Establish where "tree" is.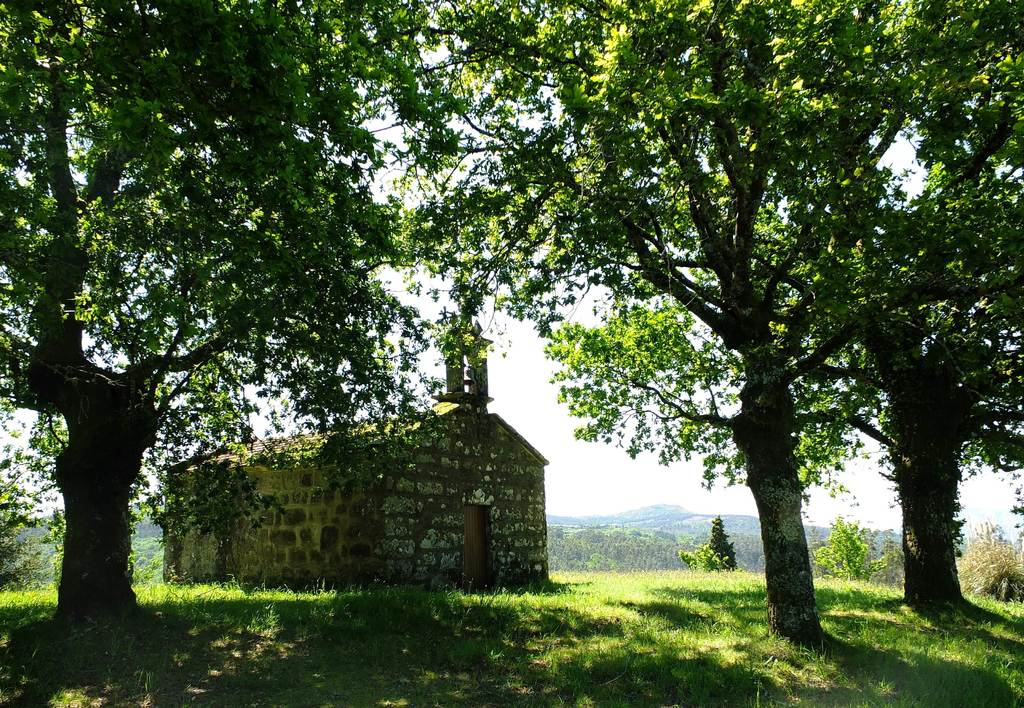
Established at left=813, top=515, right=888, bottom=586.
